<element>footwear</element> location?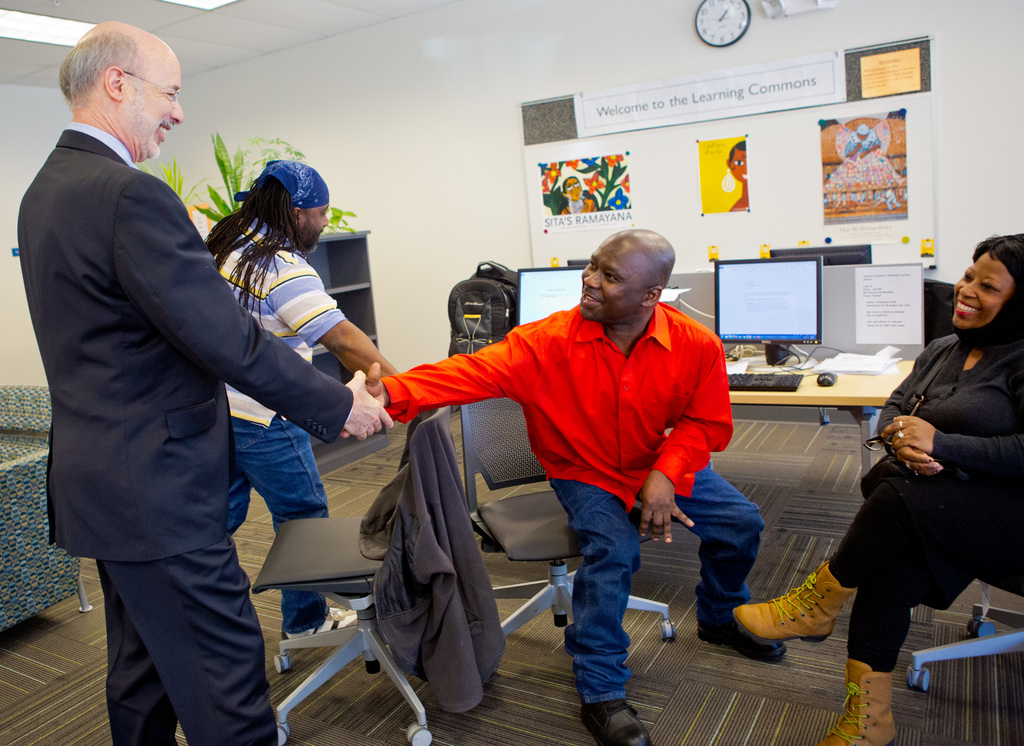
(left=735, top=584, right=874, bottom=661)
